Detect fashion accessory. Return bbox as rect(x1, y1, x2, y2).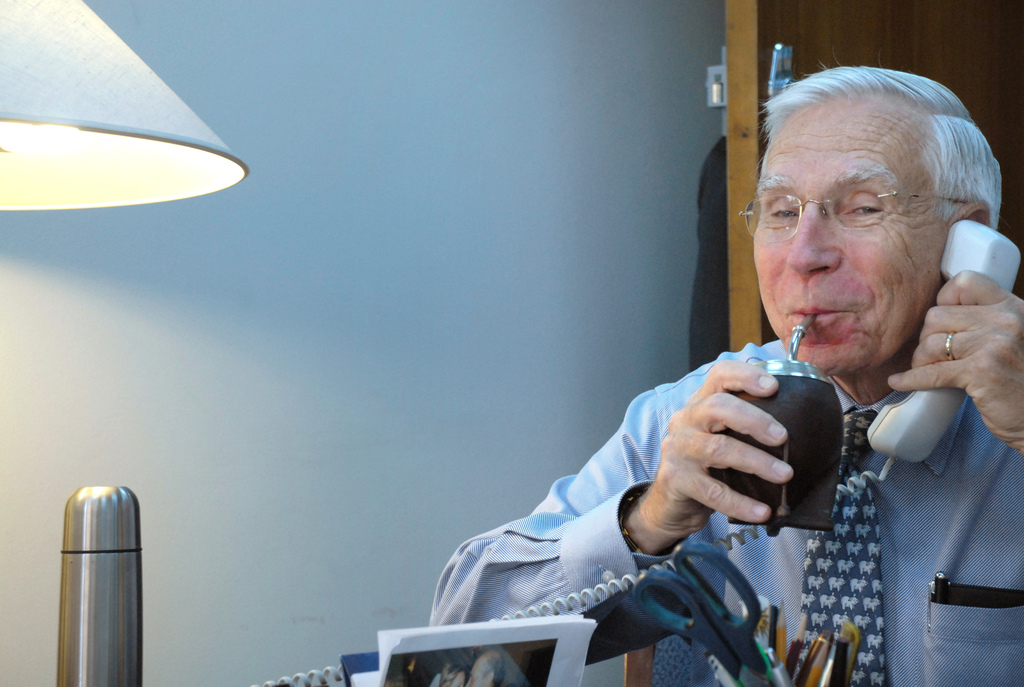
rect(803, 405, 889, 686).
